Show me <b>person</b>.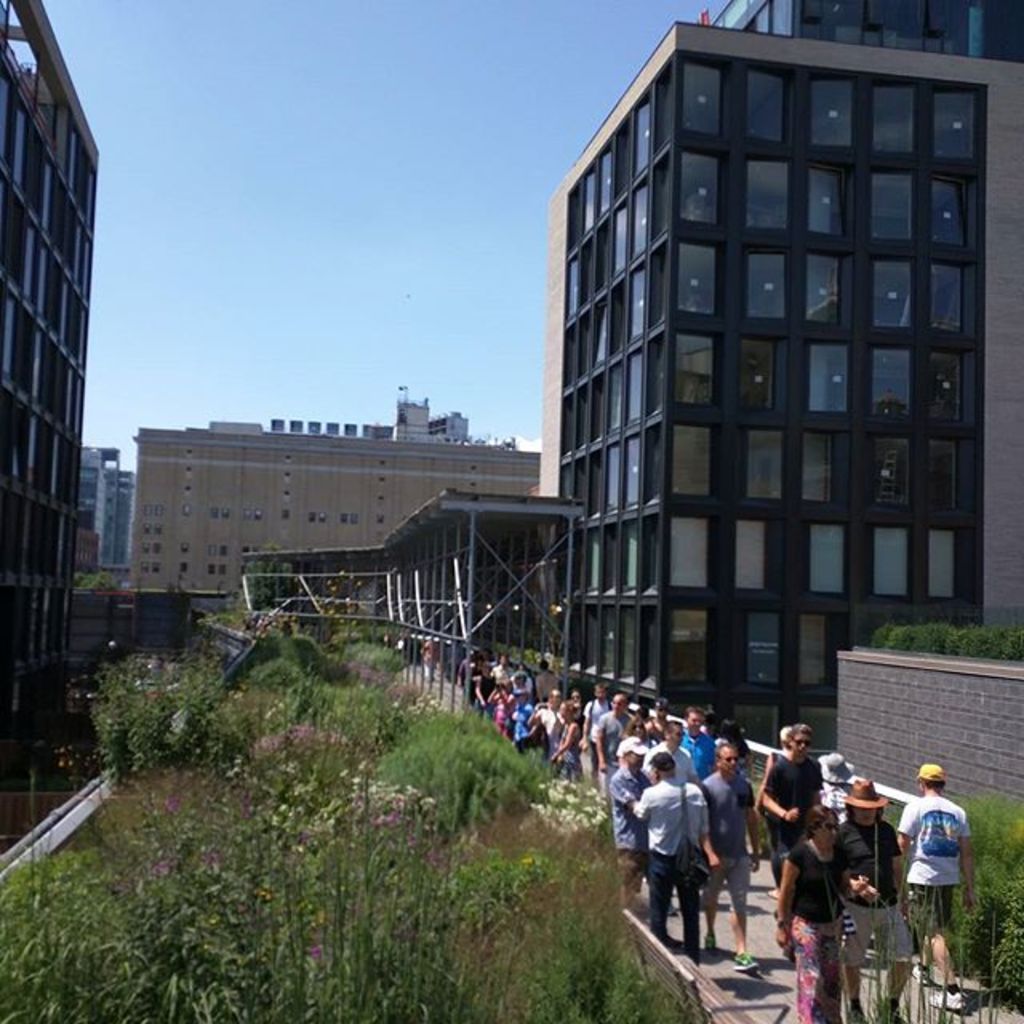
<b>person</b> is here: x1=899 y1=758 x2=995 y2=970.
